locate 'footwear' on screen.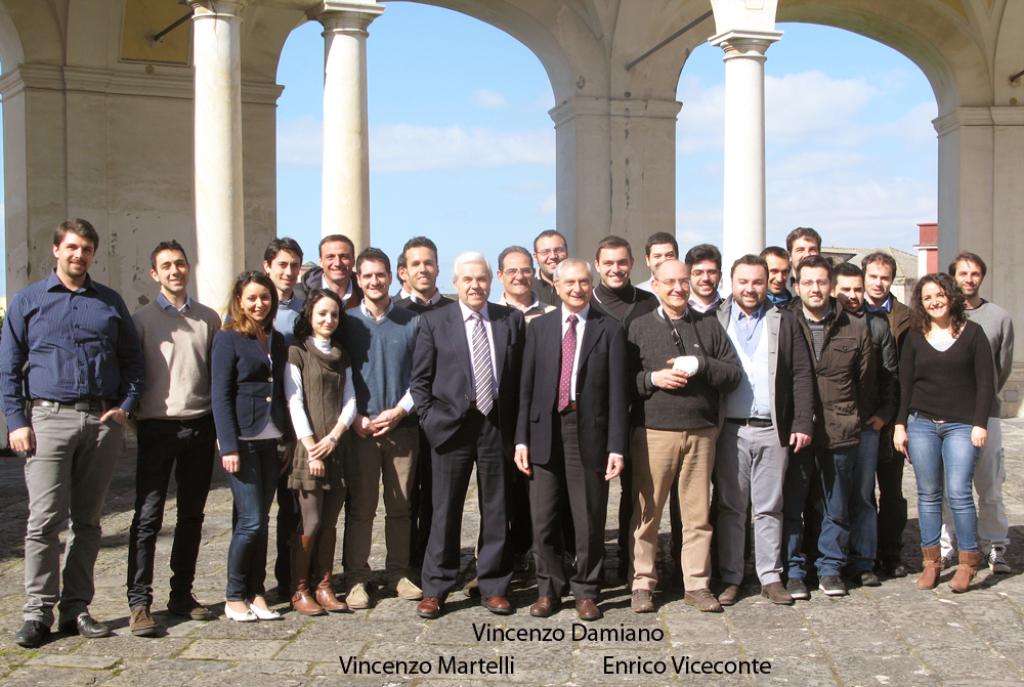
On screen at [left=948, top=551, right=982, bottom=595].
